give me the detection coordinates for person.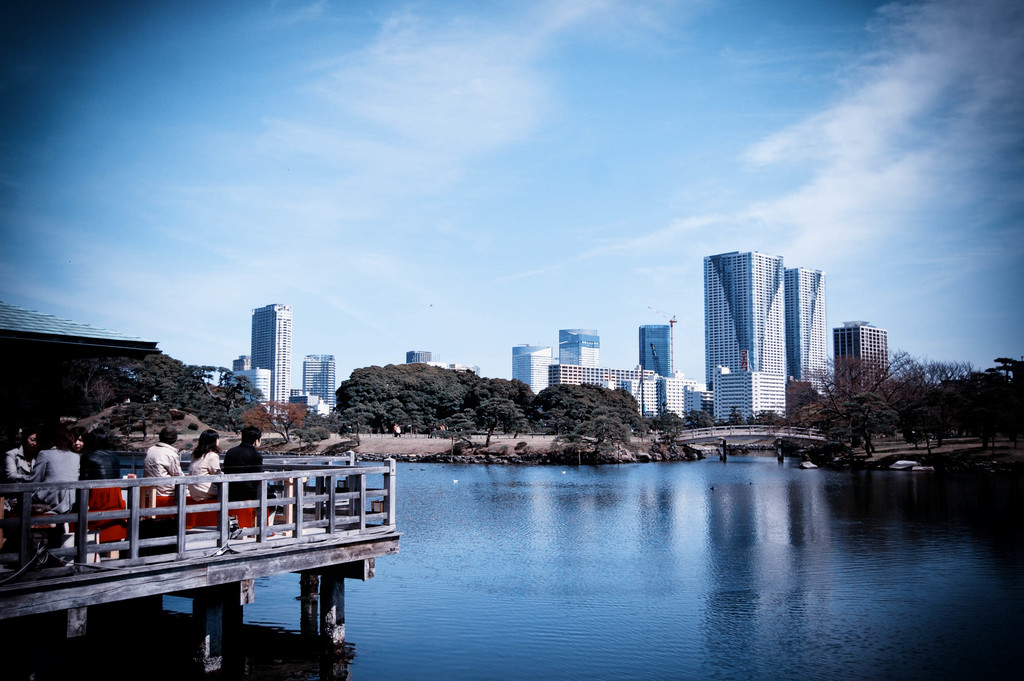
[x1=143, y1=425, x2=188, y2=498].
